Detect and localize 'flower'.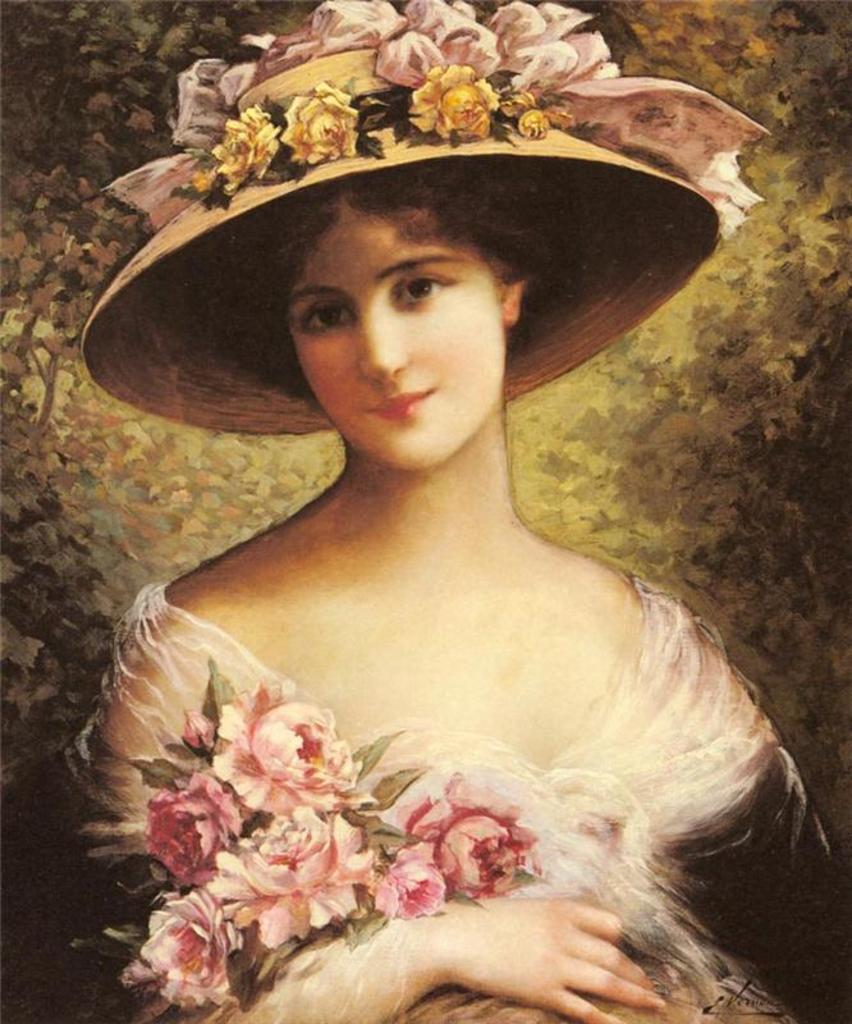
Localized at 142 760 243 890.
